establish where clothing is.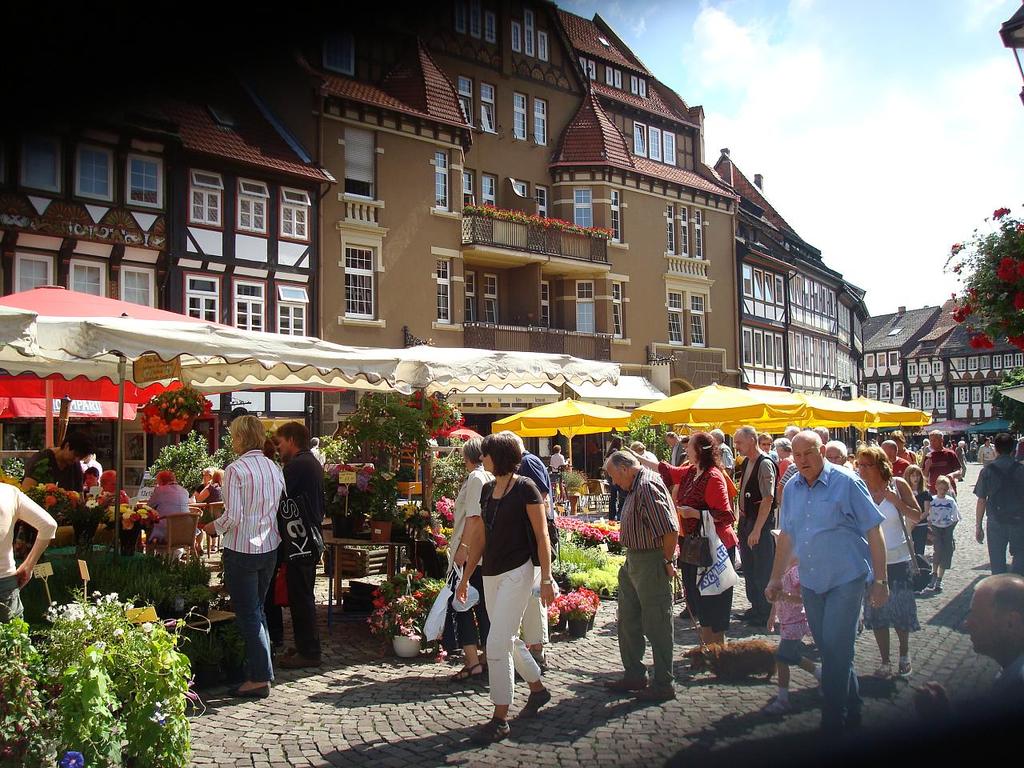
Established at (x1=444, y1=460, x2=492, y2=642).
